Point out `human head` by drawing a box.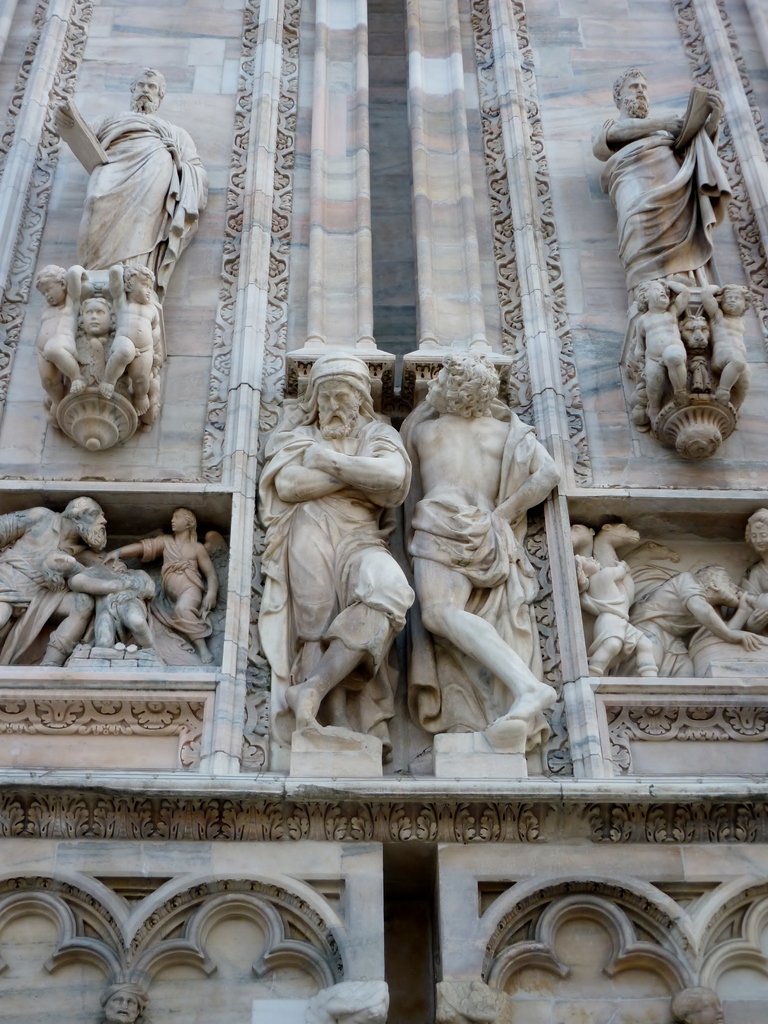
locate(611, 65, 655, 116).
